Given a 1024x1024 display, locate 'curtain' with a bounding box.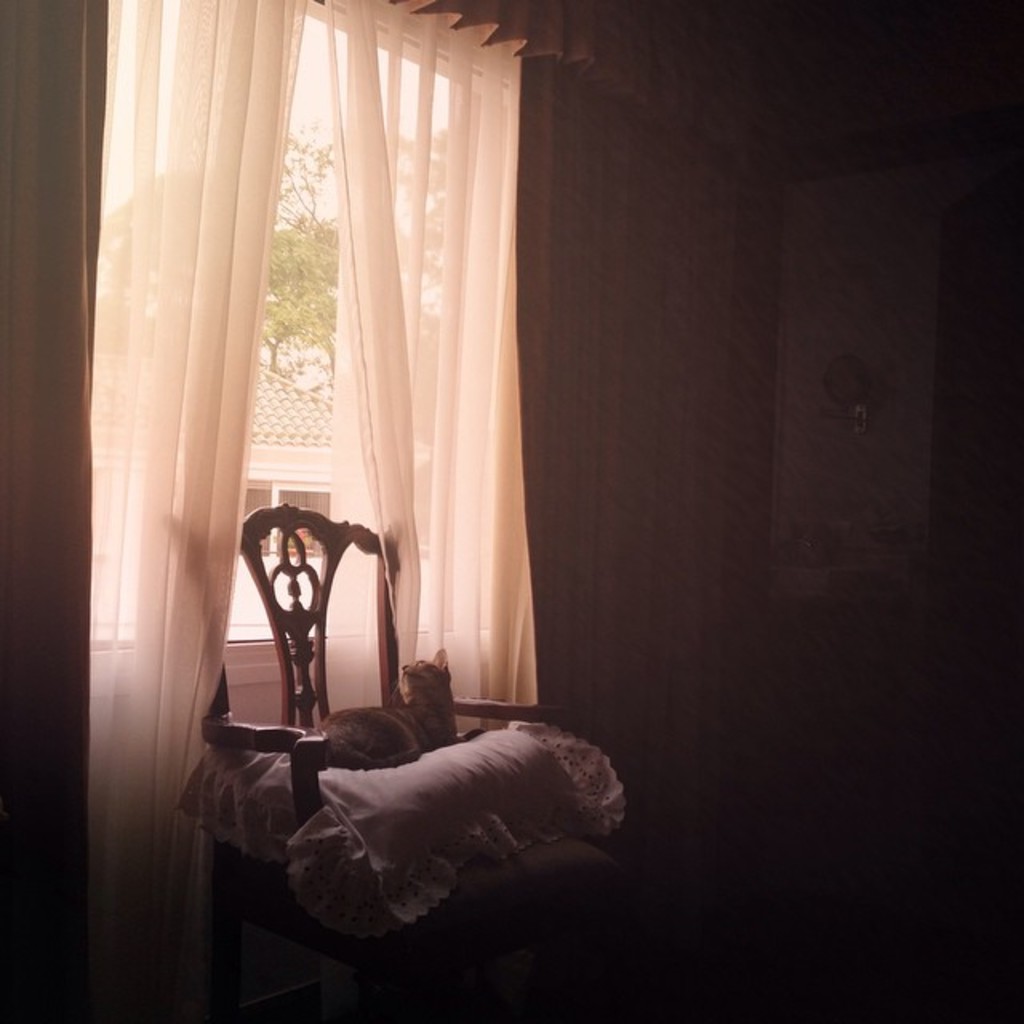
Located: x1=78 y1=0 x2=282 y2=909.
